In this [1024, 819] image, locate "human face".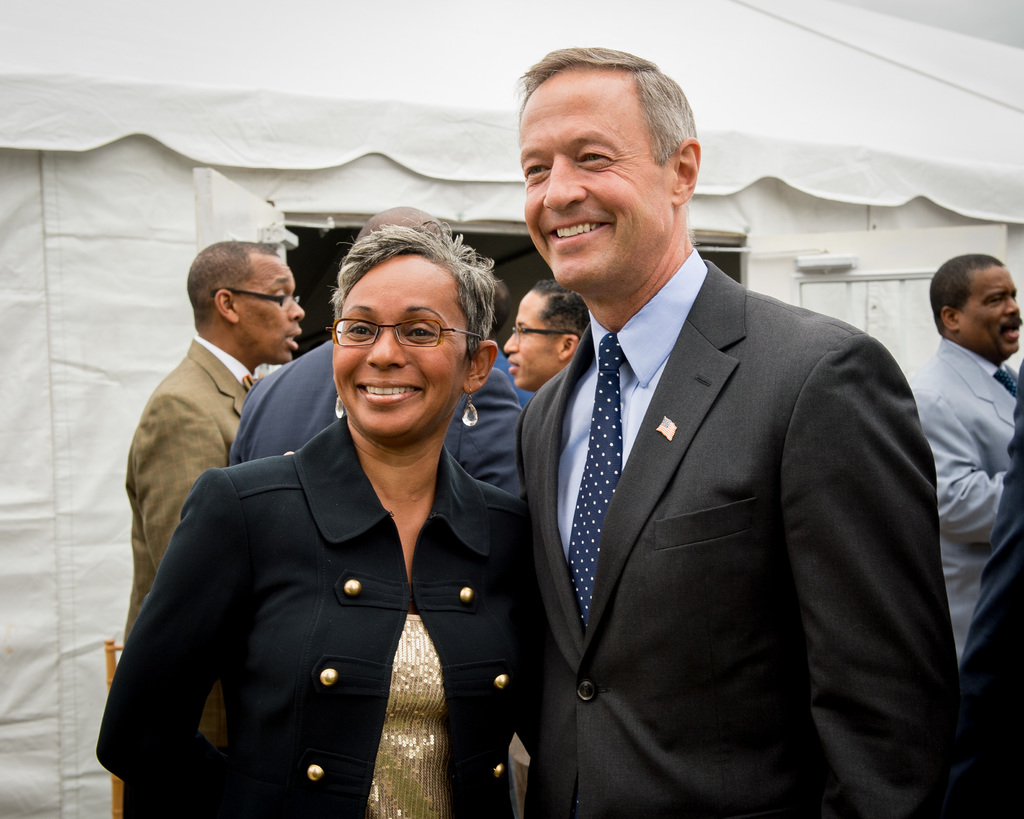
Bounding box: [242, 240, 309, 365].
